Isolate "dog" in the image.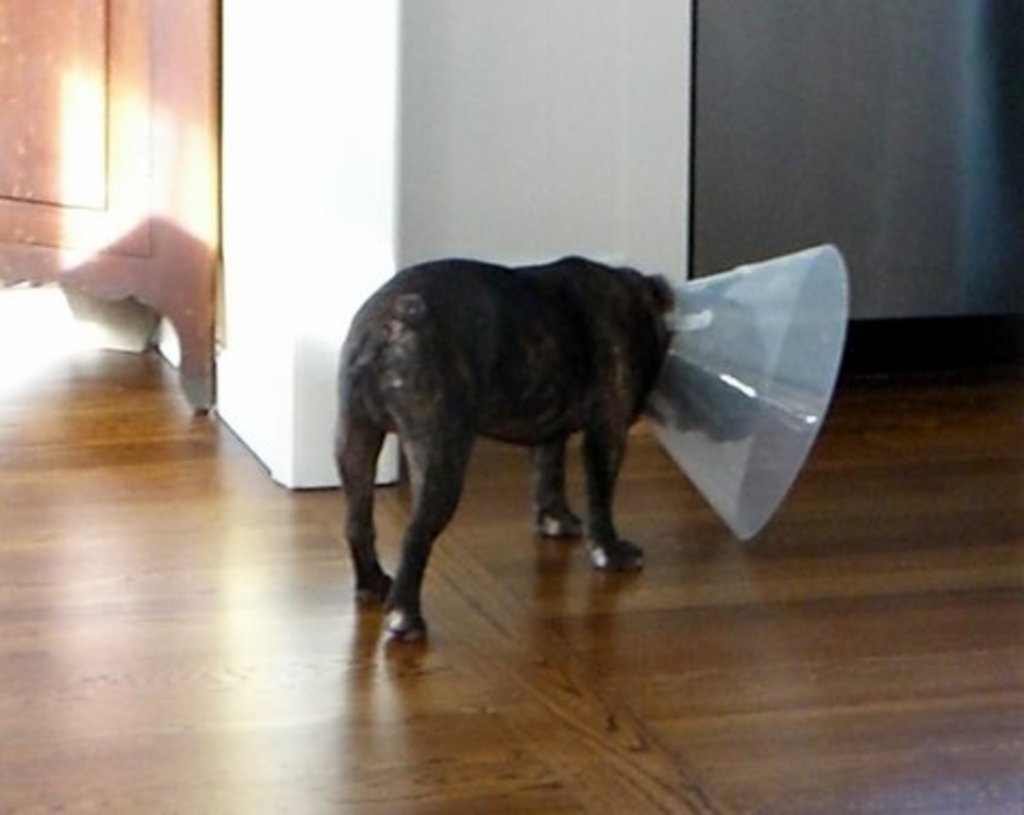
Isolated region: detection(331, 250, 774, 646).
